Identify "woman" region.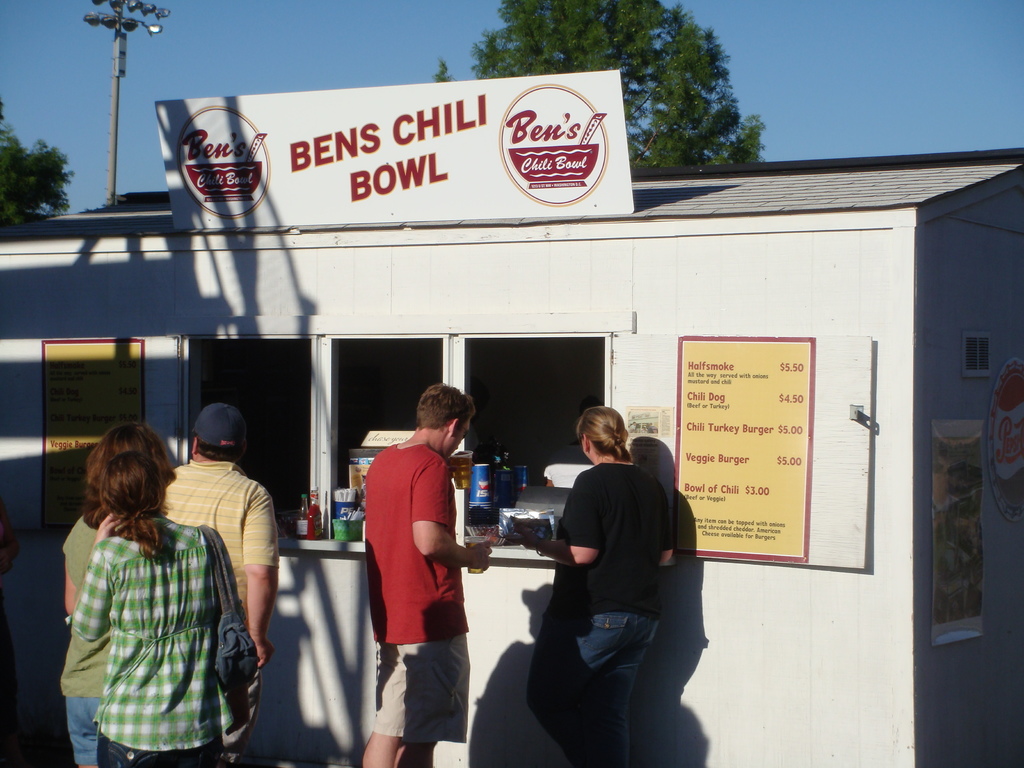
Region: detection(512, 408, 673, 767).
